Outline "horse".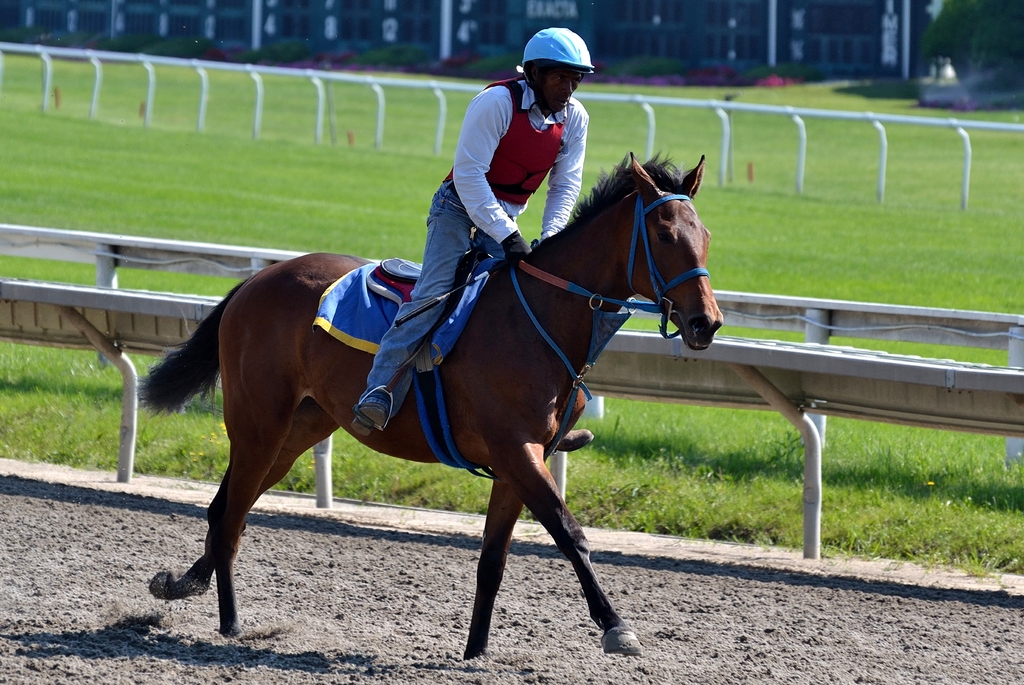
Outline: x1=135, y1=151, x2=726, y2=663.
